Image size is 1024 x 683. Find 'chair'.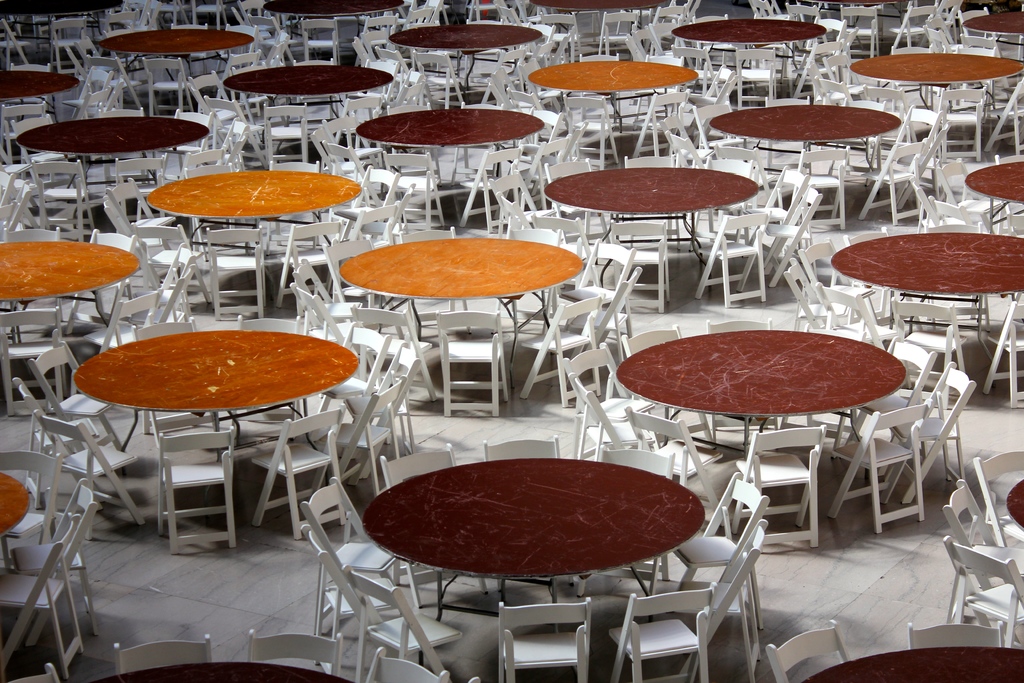
{"x1": 20, "y1": 342, "x2": 123, "y2": 462}.
